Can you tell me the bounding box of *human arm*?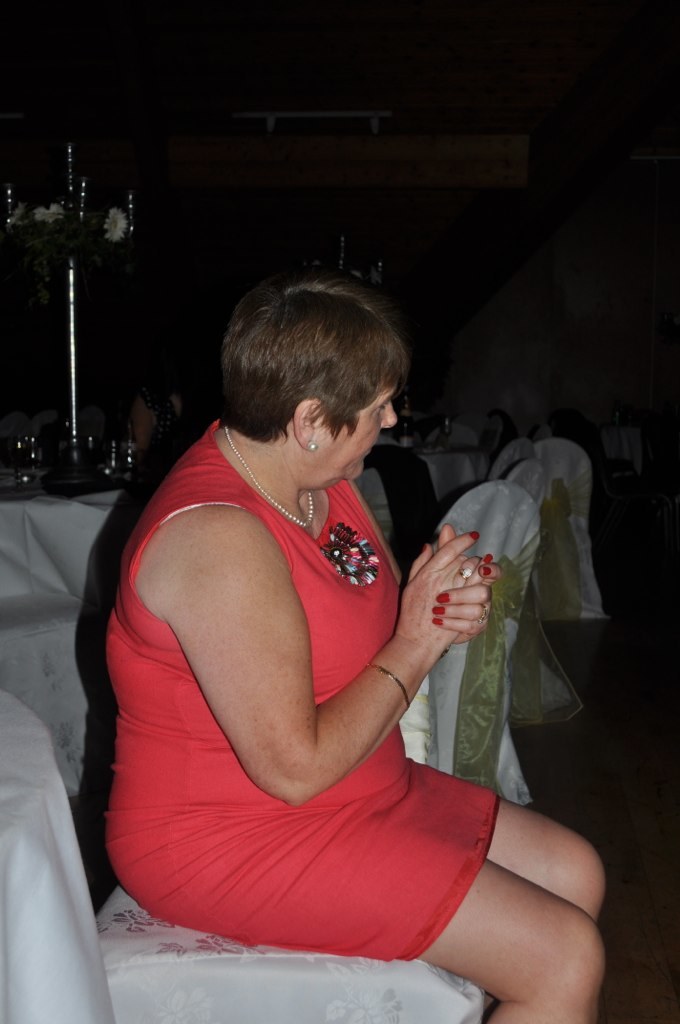
[x1=423, y1=561, x2=495, y2=650].
